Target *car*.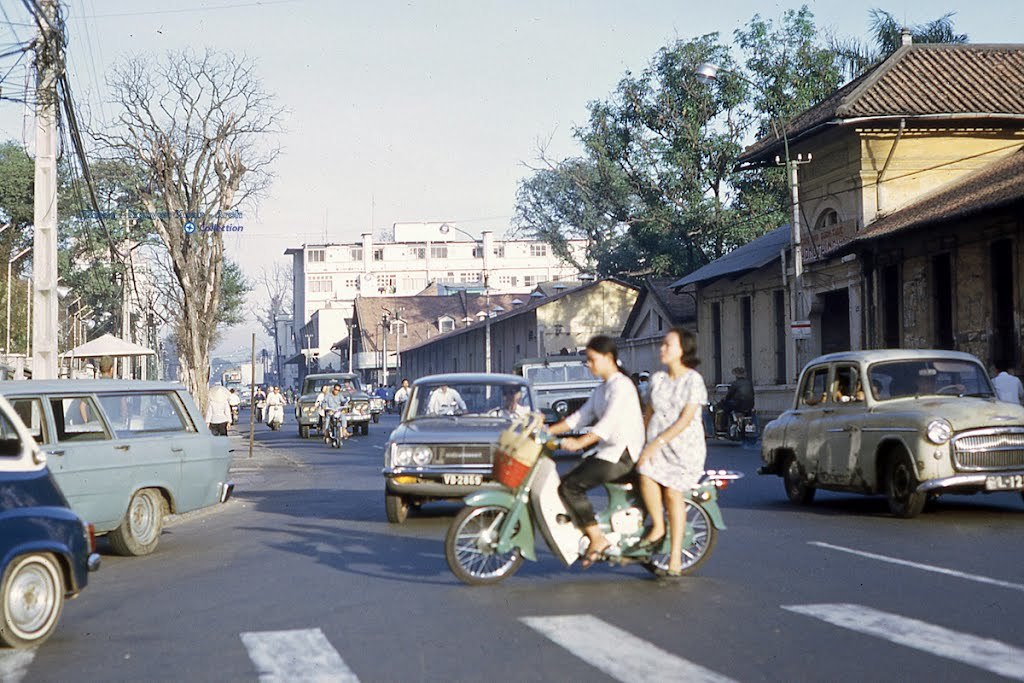
Target region: bbox(382, 368, 555, 526).
